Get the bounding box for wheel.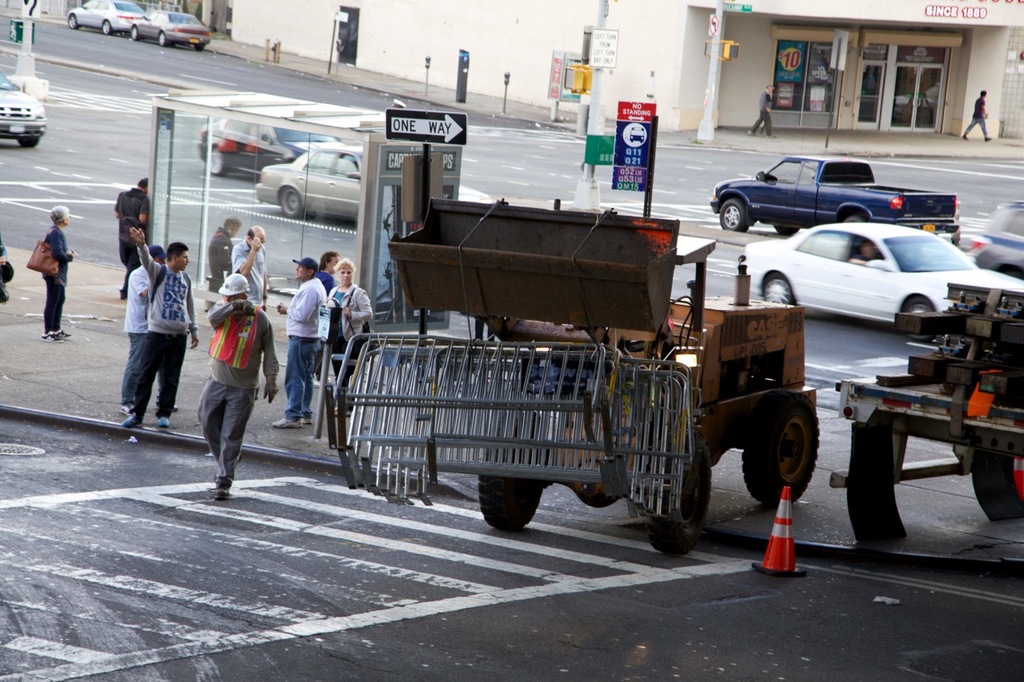
[left=474, top=410, right=542, bottom=531].
